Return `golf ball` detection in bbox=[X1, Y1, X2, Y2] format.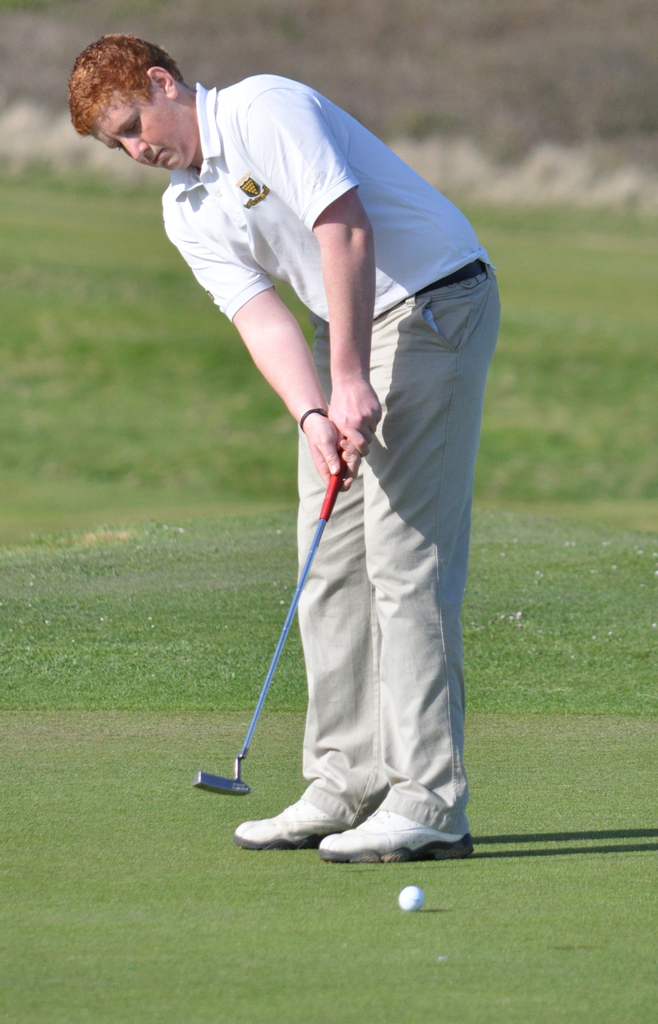
bbox=[387, 884, 433, 923].
